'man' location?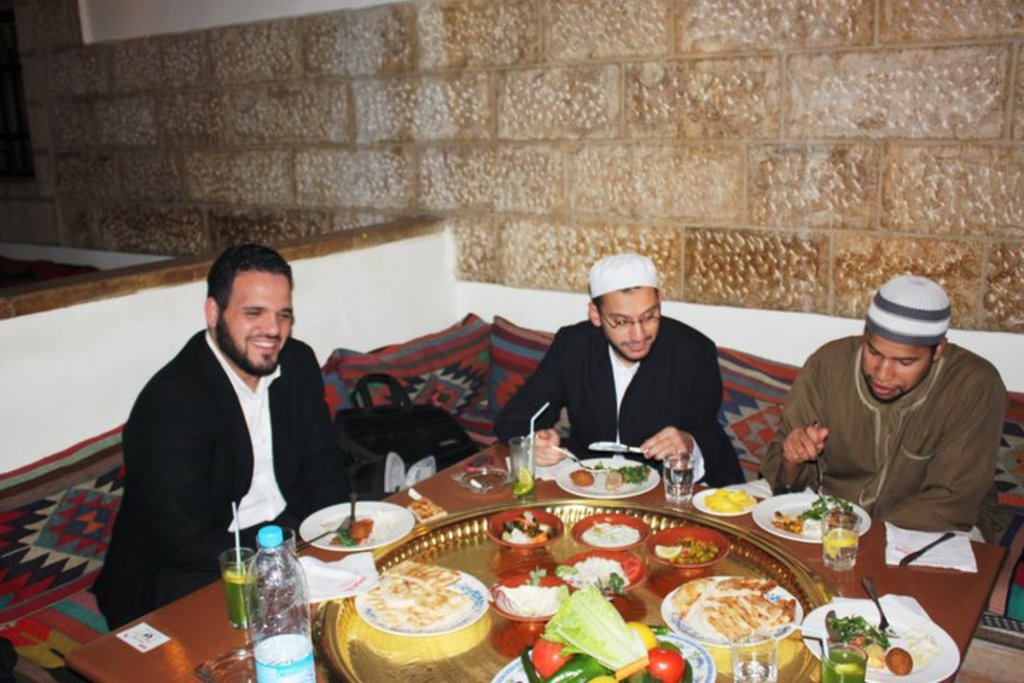
box(105, 255, 347, 613)
